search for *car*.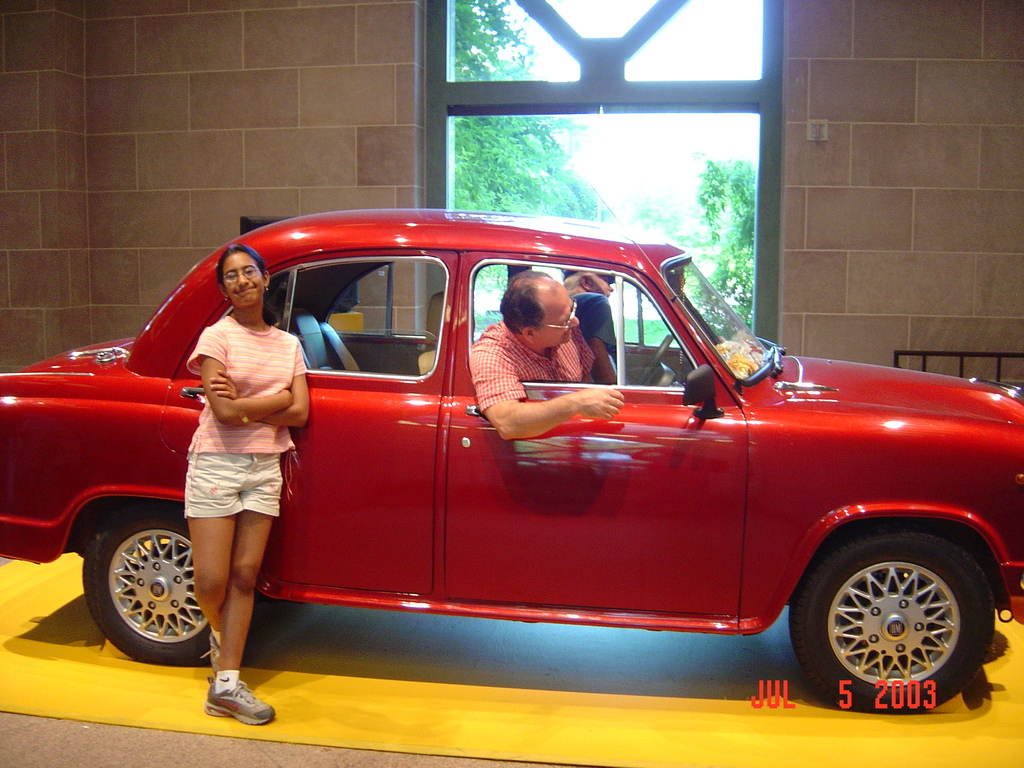
Found at l=1, t=211, r=1023, b=712.
